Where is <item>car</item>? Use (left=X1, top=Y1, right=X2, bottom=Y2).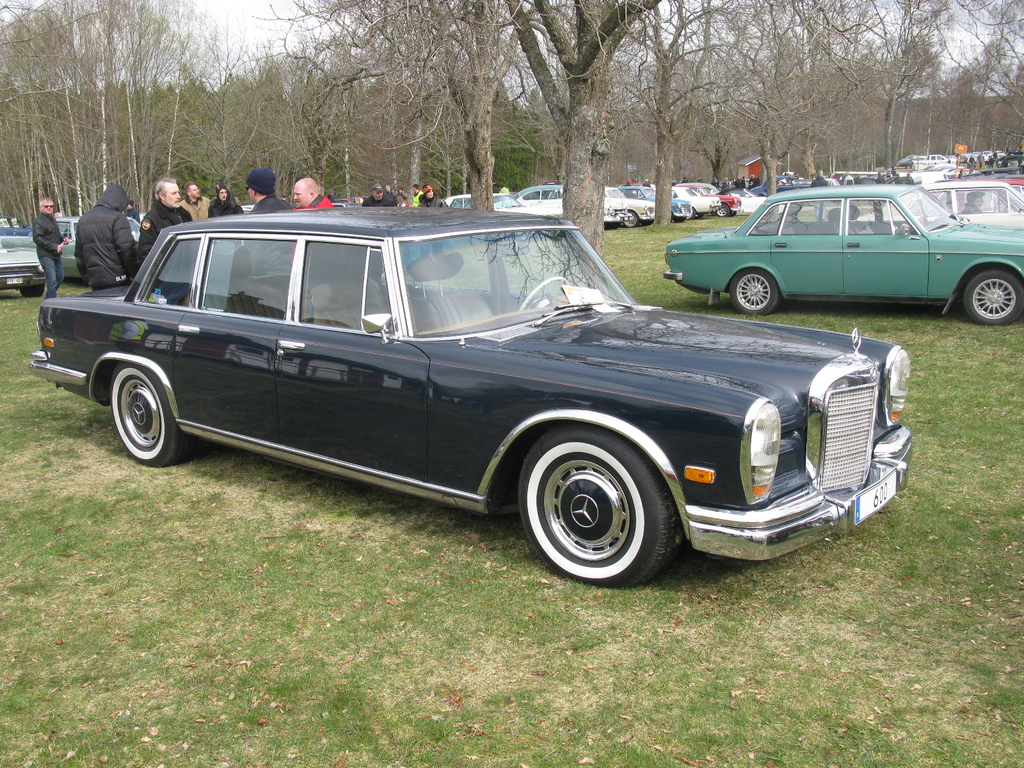
(left=493, top=180, right=625, bottom=233).
